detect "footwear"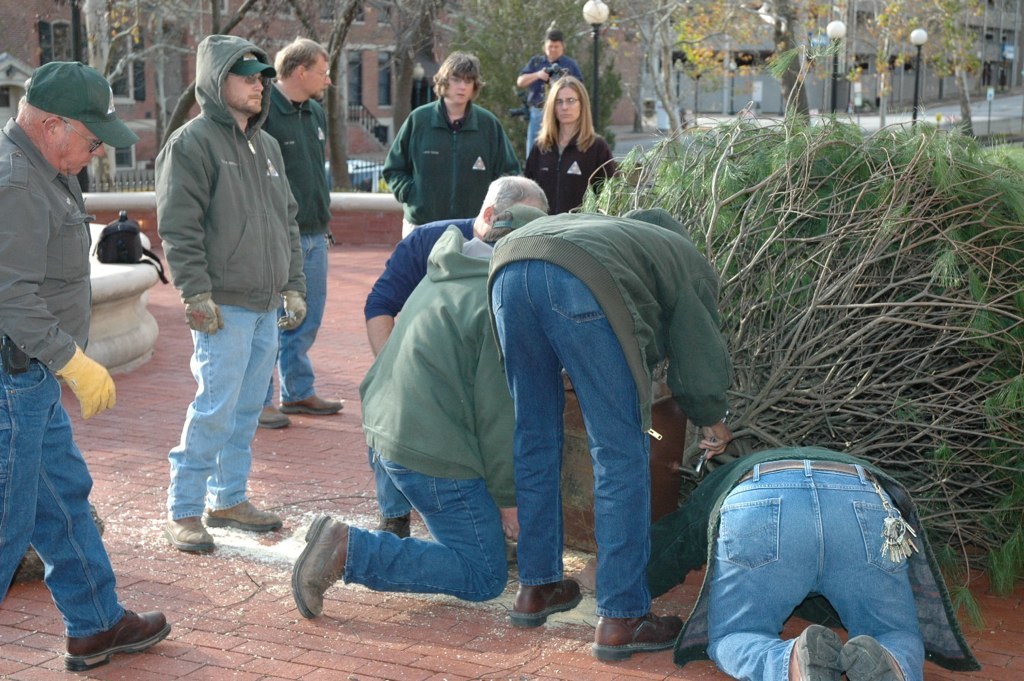
377/510/406/545
